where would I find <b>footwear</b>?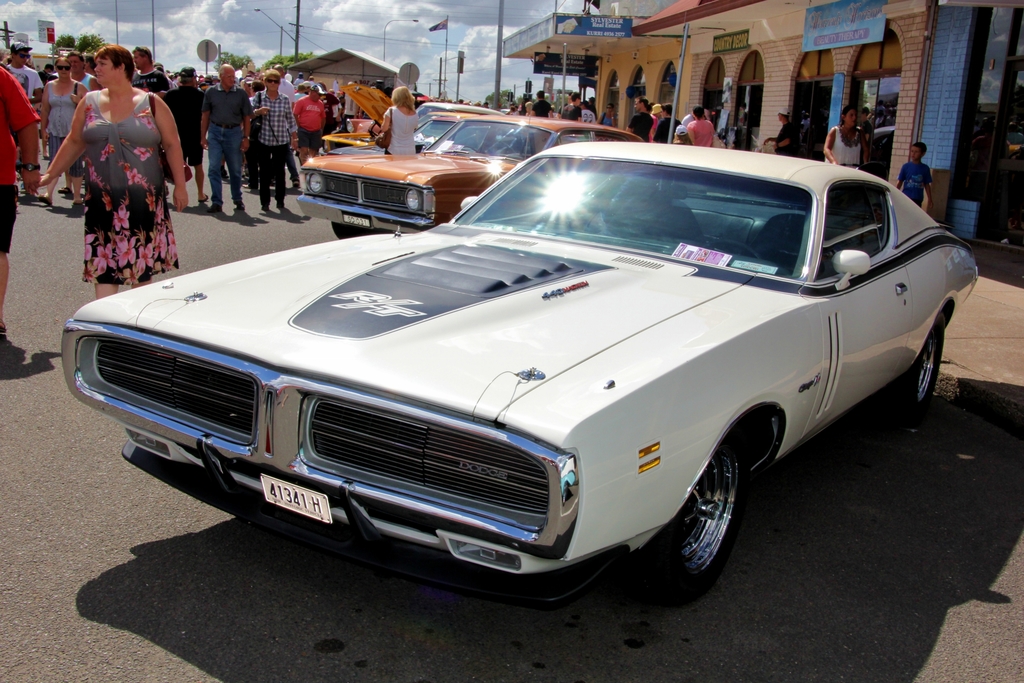
At Rect(72, 196, 85, 211).
